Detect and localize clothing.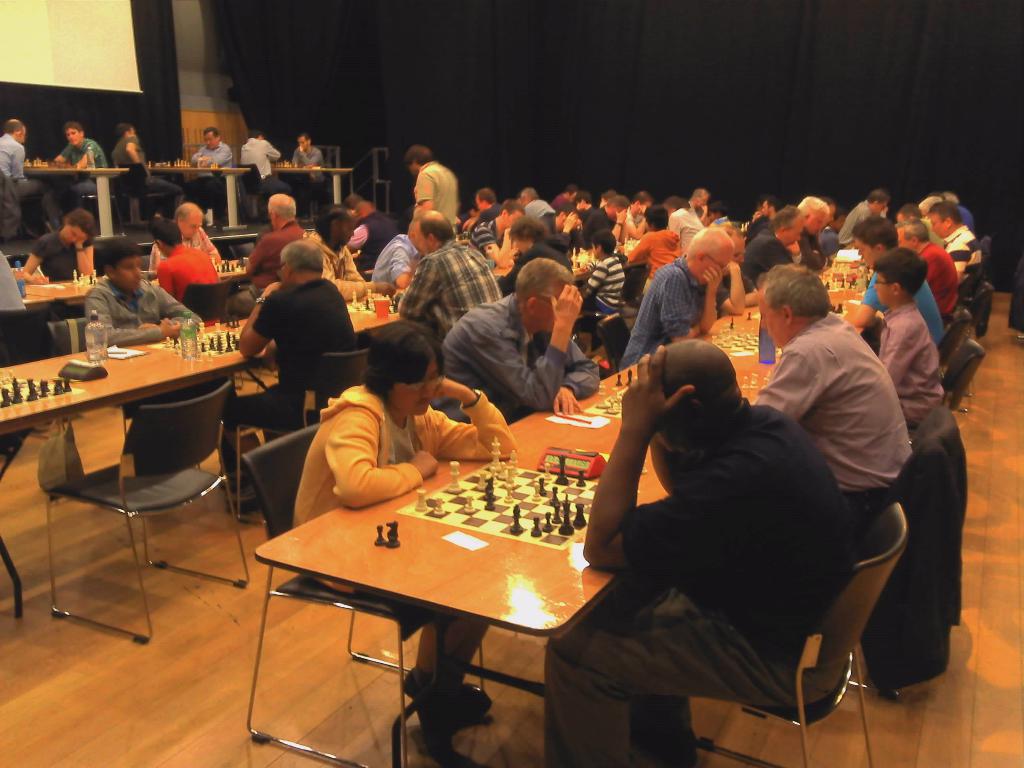
Localized at BBox(0, 131, 67, 233).
